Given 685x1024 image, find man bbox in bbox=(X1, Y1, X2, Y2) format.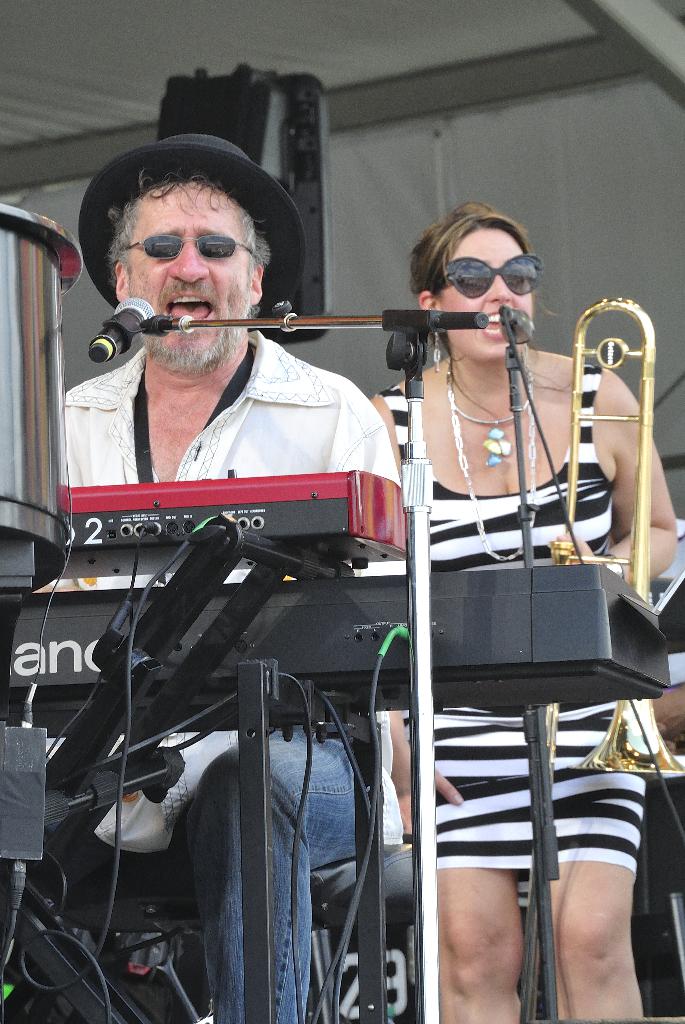
bbox=(31, 129, 410, 1023).
